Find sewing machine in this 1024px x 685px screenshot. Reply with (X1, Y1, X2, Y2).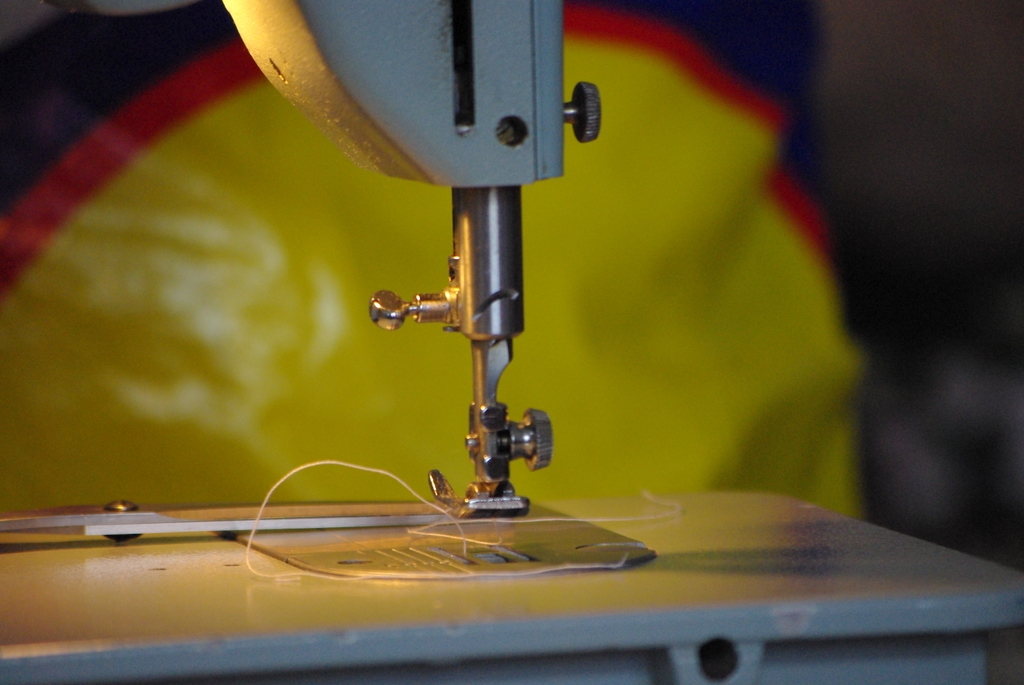
(0, 0, 1023, 684).
